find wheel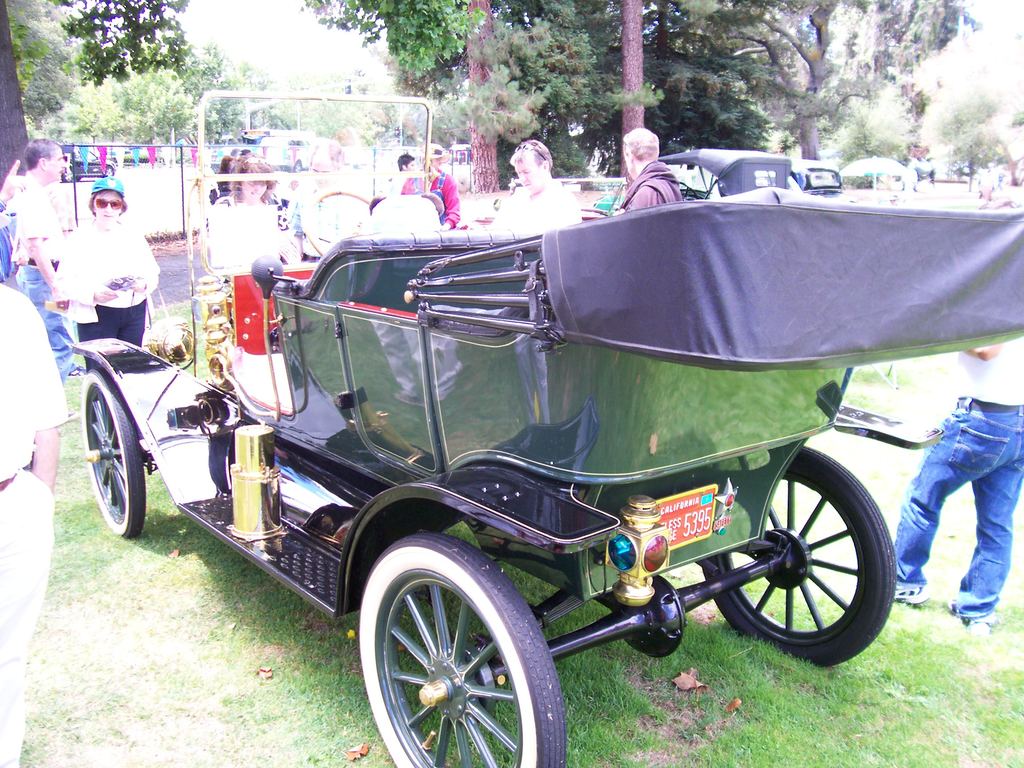
select_region(703, 447, 895, 665)
